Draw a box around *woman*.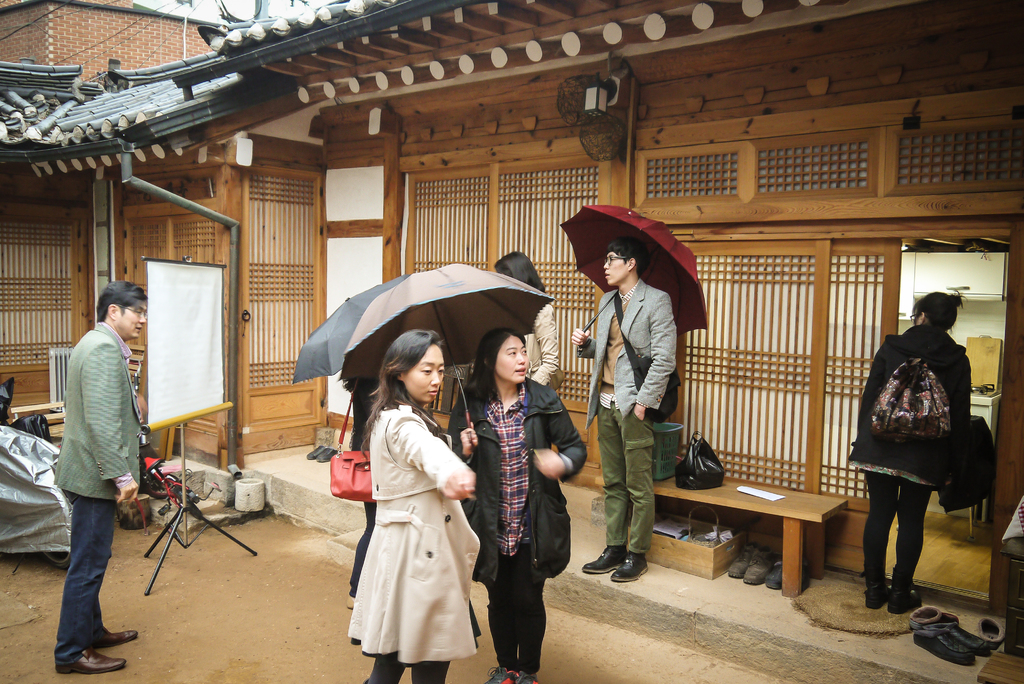
bbox(444, 325, 587, 683).
